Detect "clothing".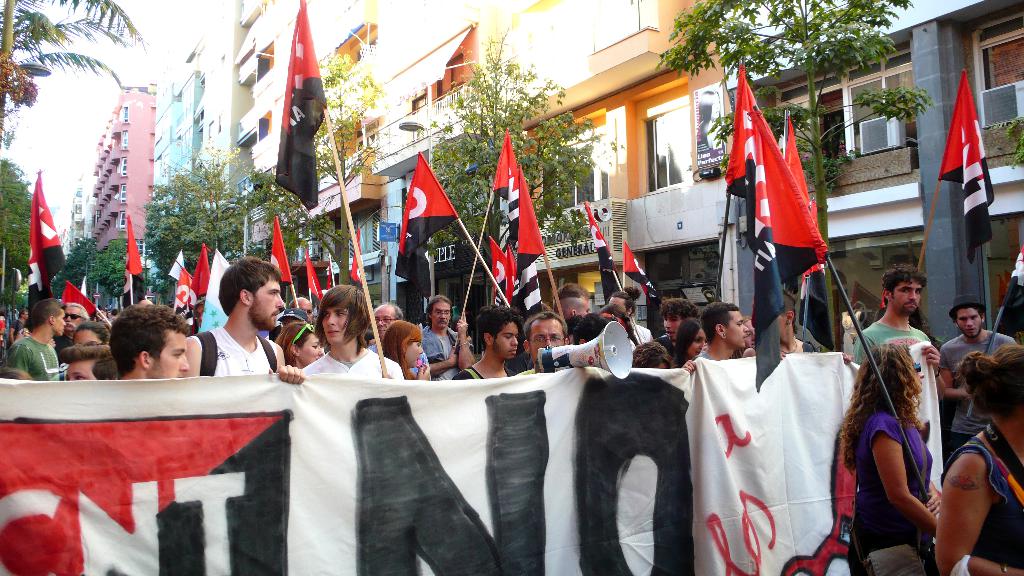
Detected at {"x1": 943, "y1": 422, "x2": 1023, "y2": 575}.
